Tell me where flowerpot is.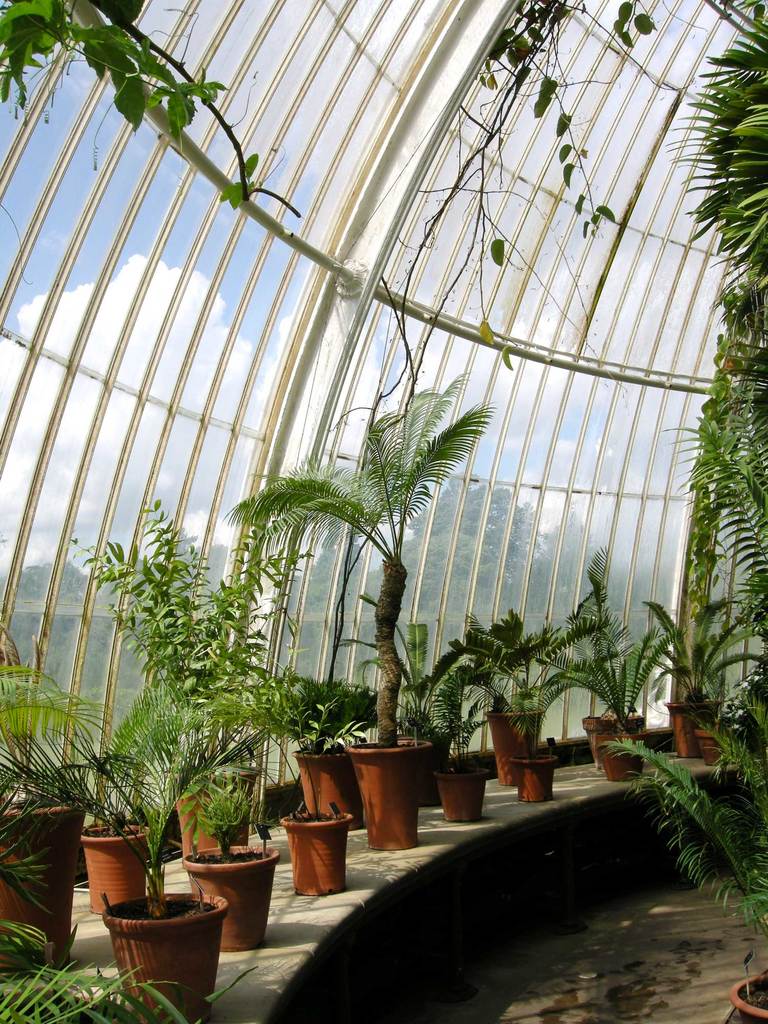
flowerpot is at <box>184,840,280,950</box>.
